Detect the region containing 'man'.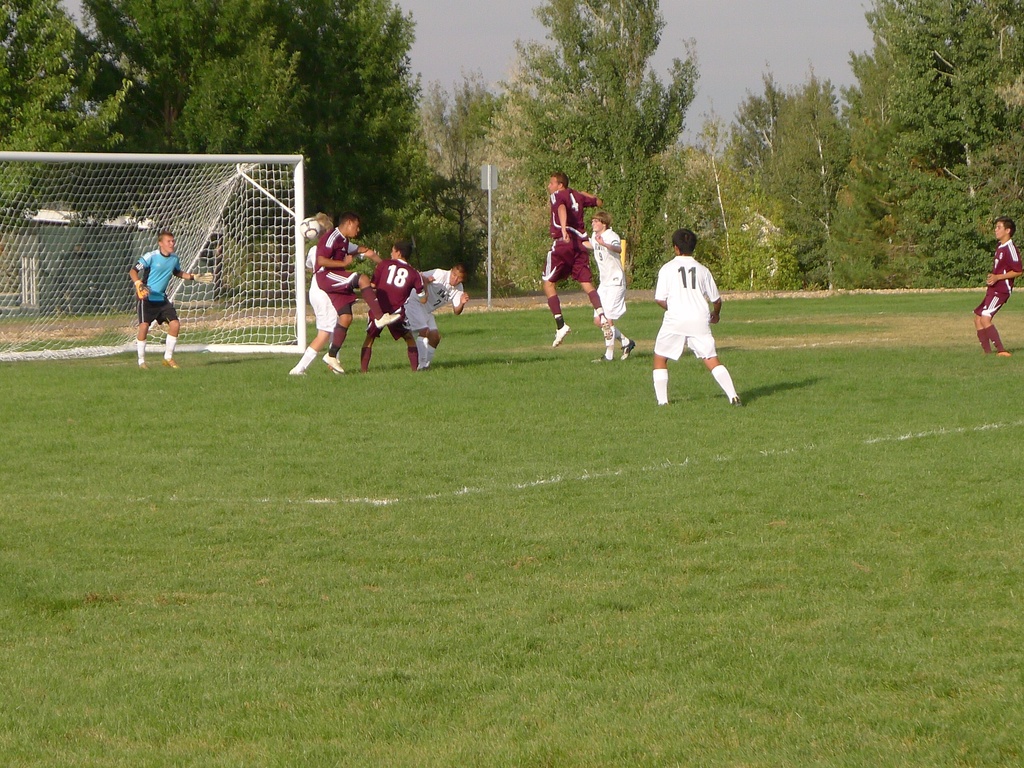
[356,238,424,372].
